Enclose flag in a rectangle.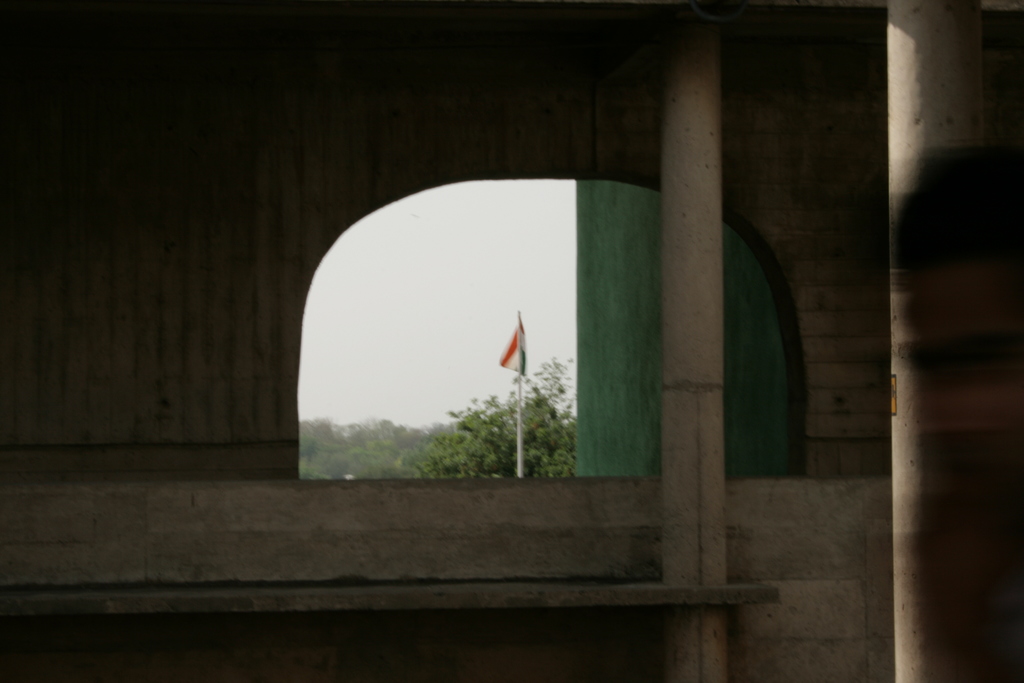
(488,324,527,373).
